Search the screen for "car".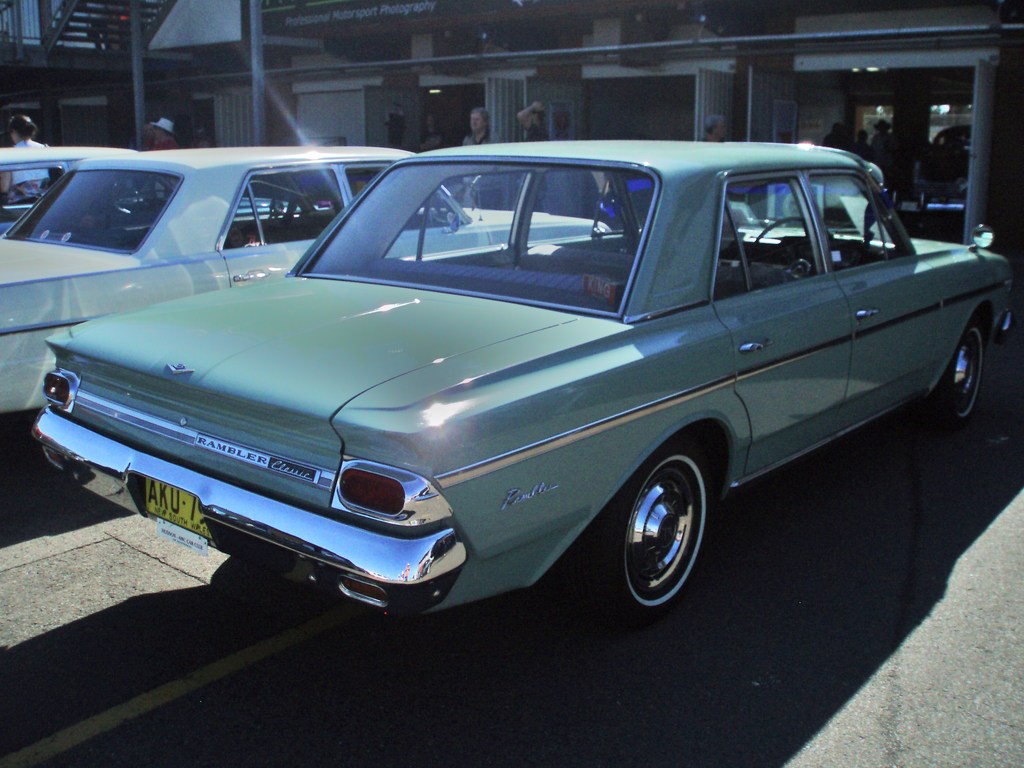
Found at [0,147,324,236].
